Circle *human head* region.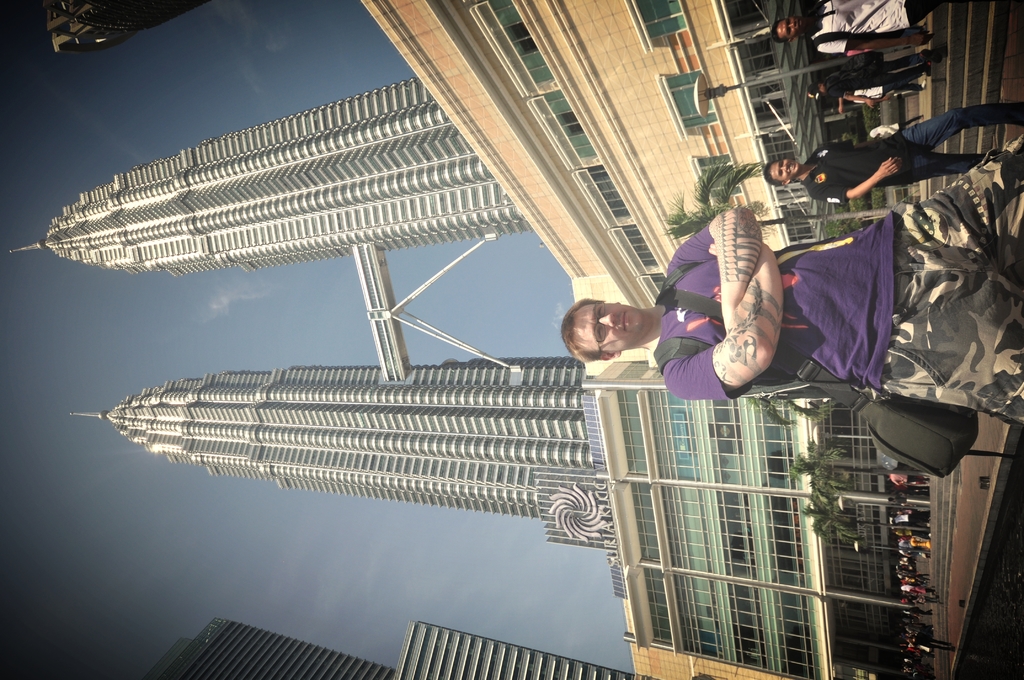
Region: [left=556, top=294, right=634, bottom=362].
